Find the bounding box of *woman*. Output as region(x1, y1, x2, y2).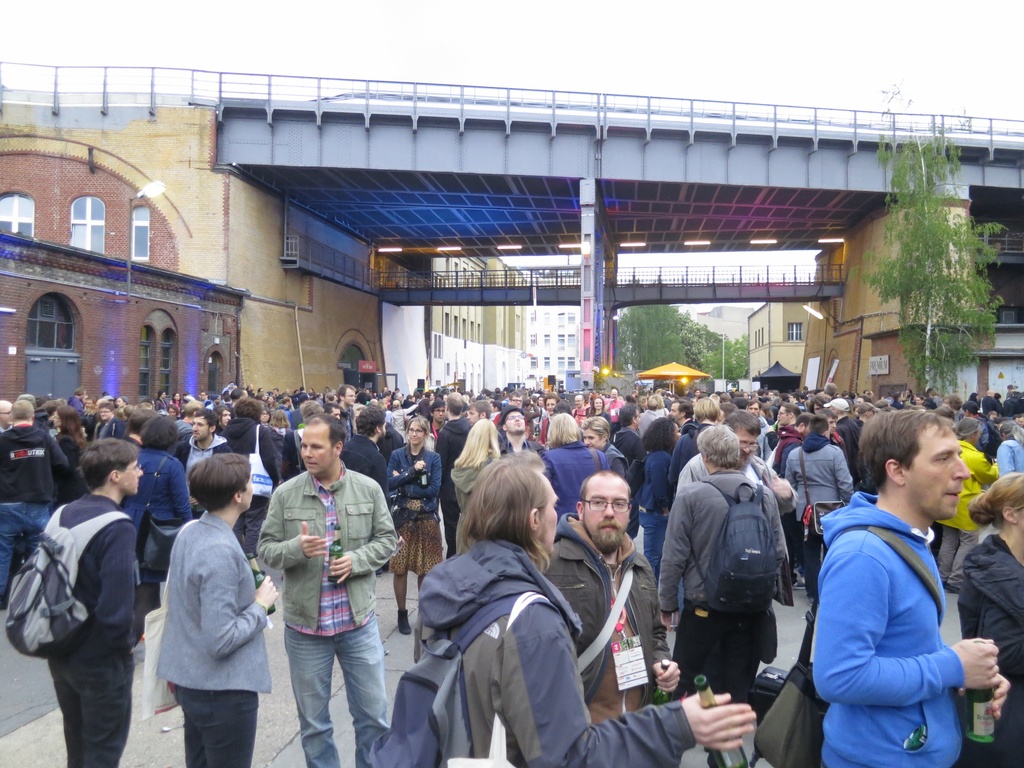
region(950, 468, 1023, 766).
